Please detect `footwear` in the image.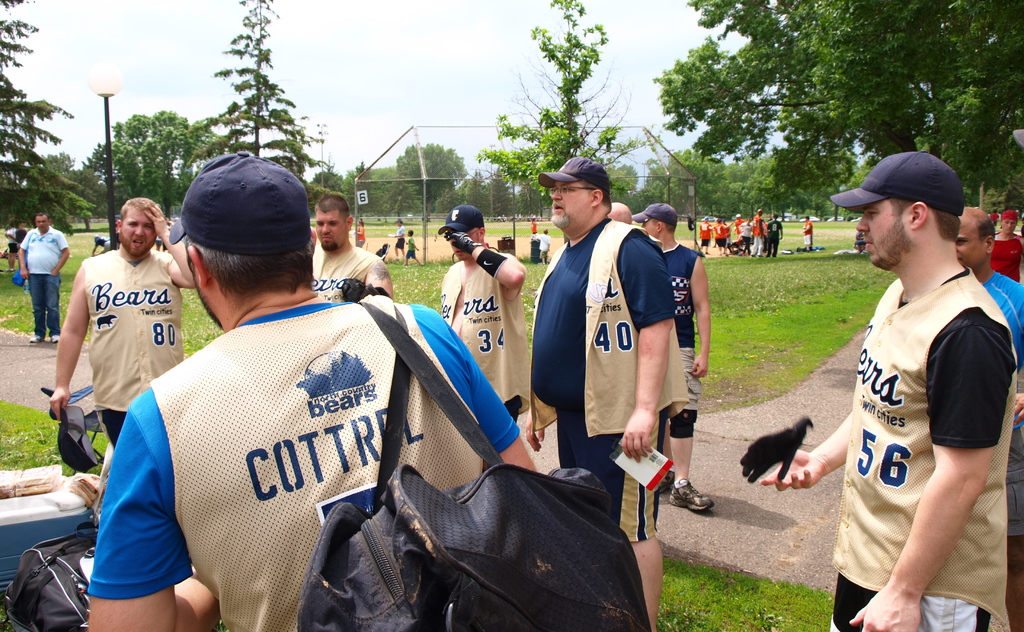
BBox(540, 261, 546, 265).
